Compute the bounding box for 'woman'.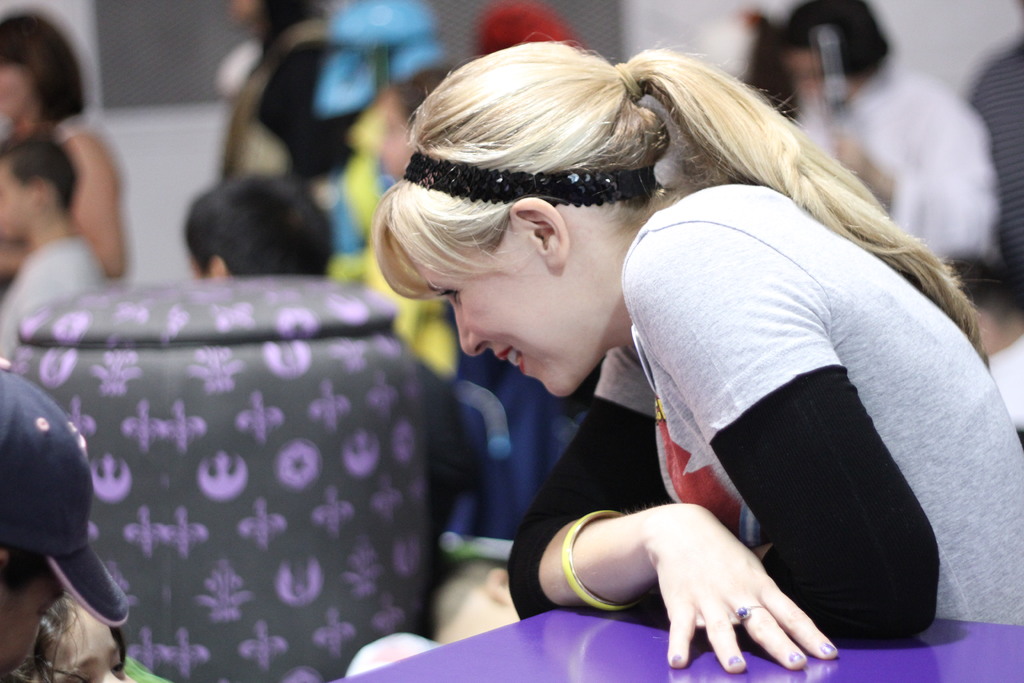
locate(221, 0, 336, 177).
